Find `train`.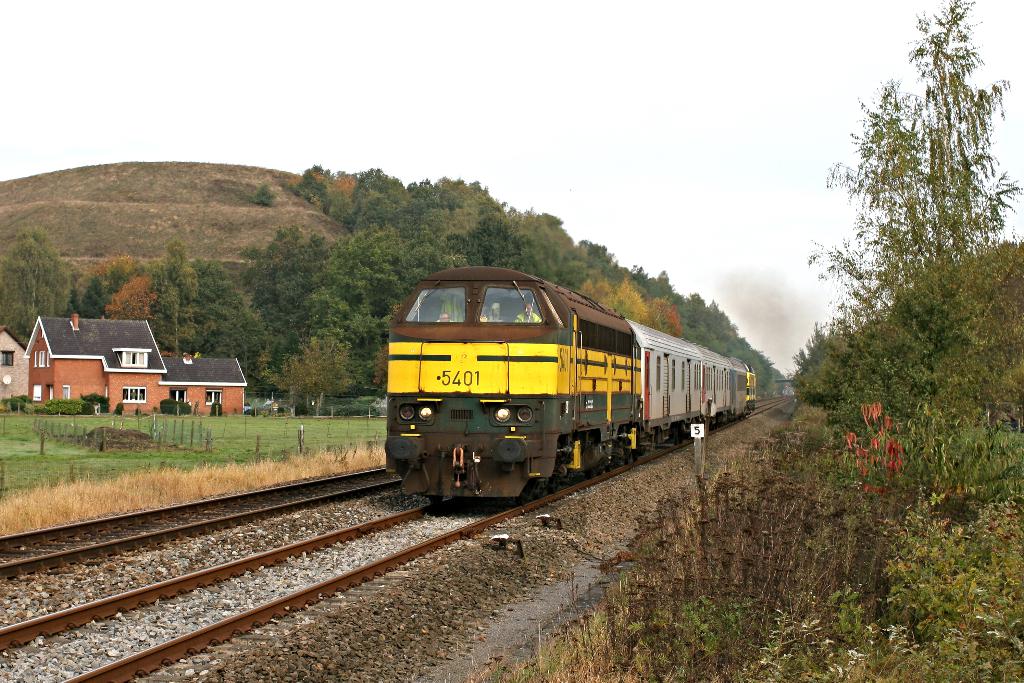
<bbox>385, 262, 760, 506</bbox>.
